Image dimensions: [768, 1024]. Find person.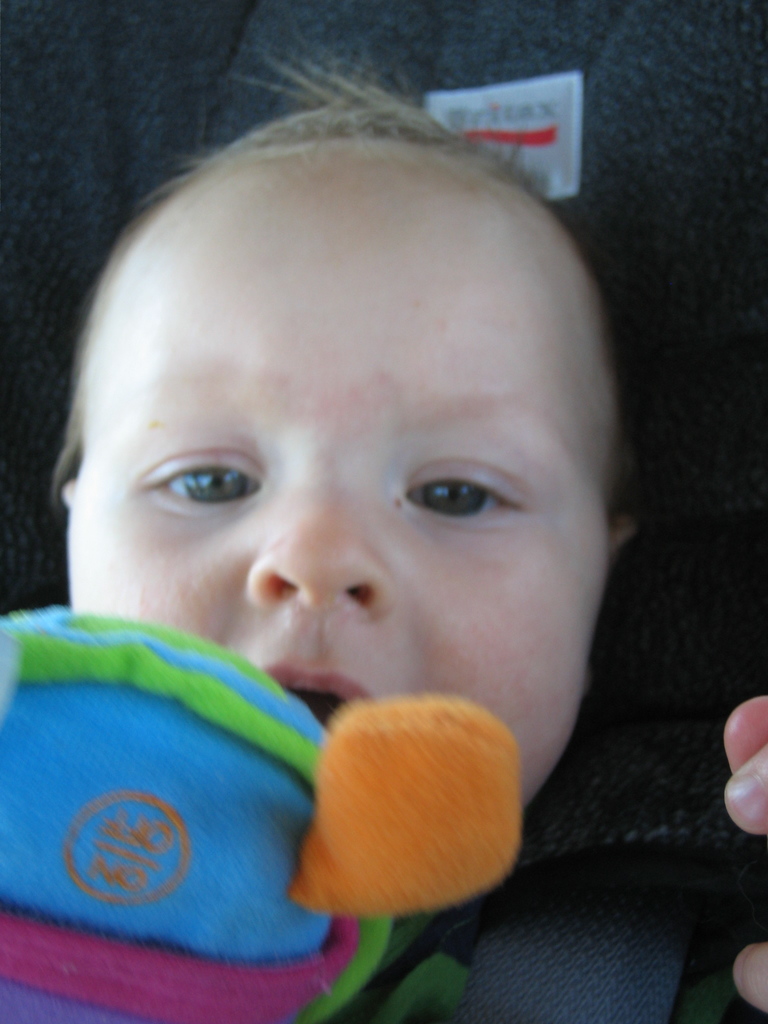
pyautogui.locateOnScreen(0, 114, 622, 1022).
